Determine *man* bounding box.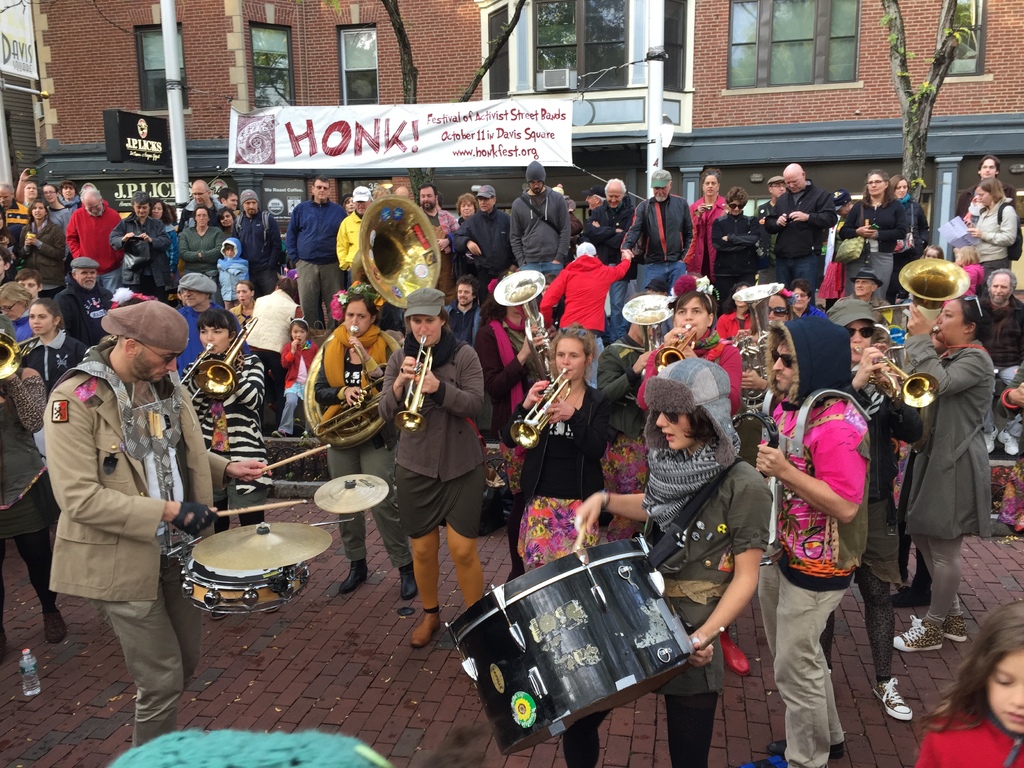
Determined: 585/186/606/212.
